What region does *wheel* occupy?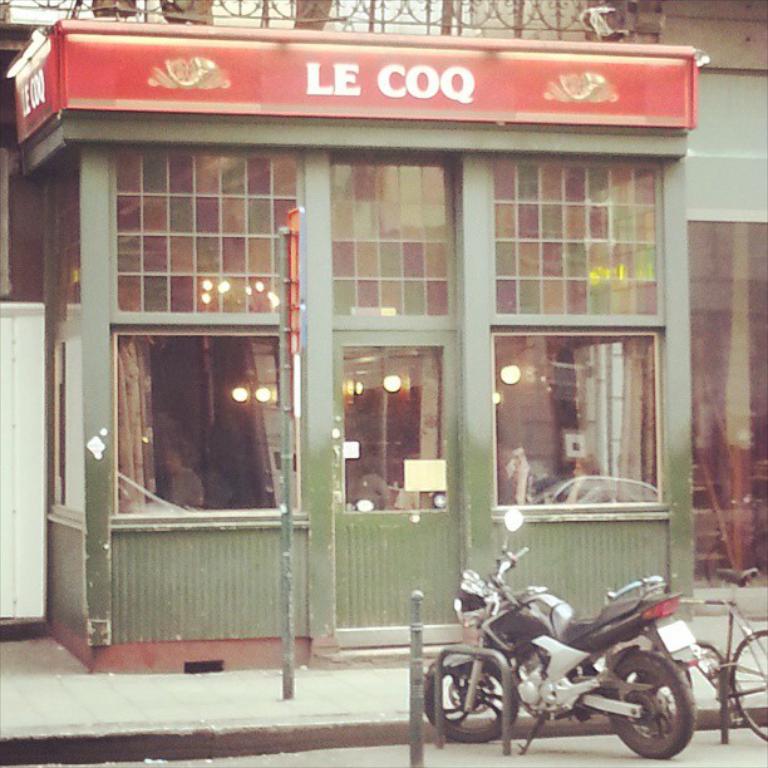
BBox(728, 624, 767, 742).
